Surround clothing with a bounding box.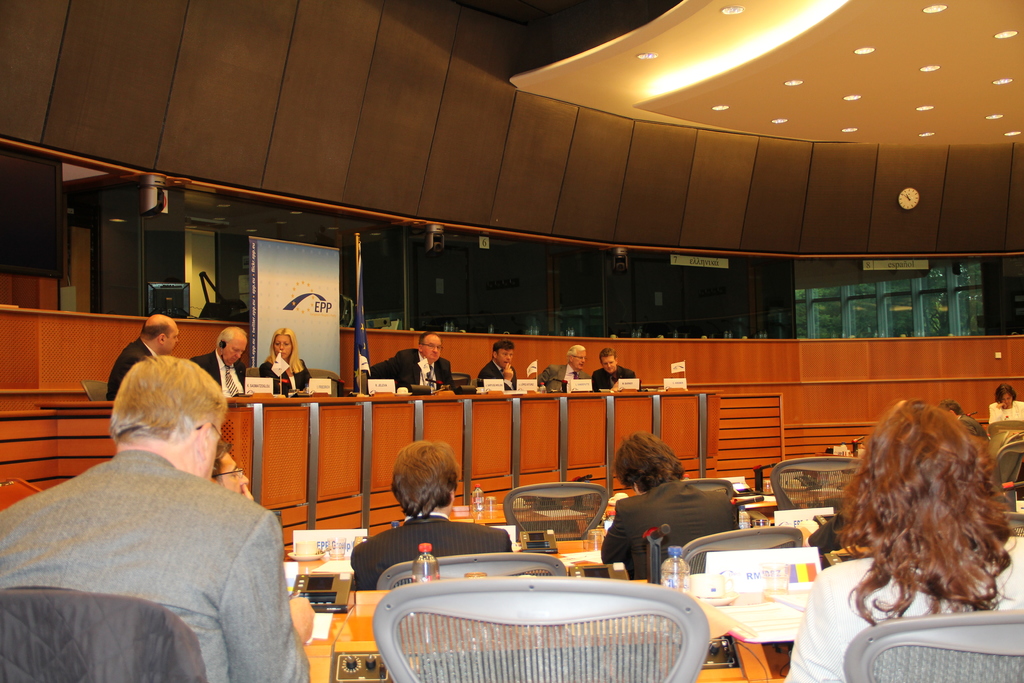
box=[786, 534, 1023, 682].
